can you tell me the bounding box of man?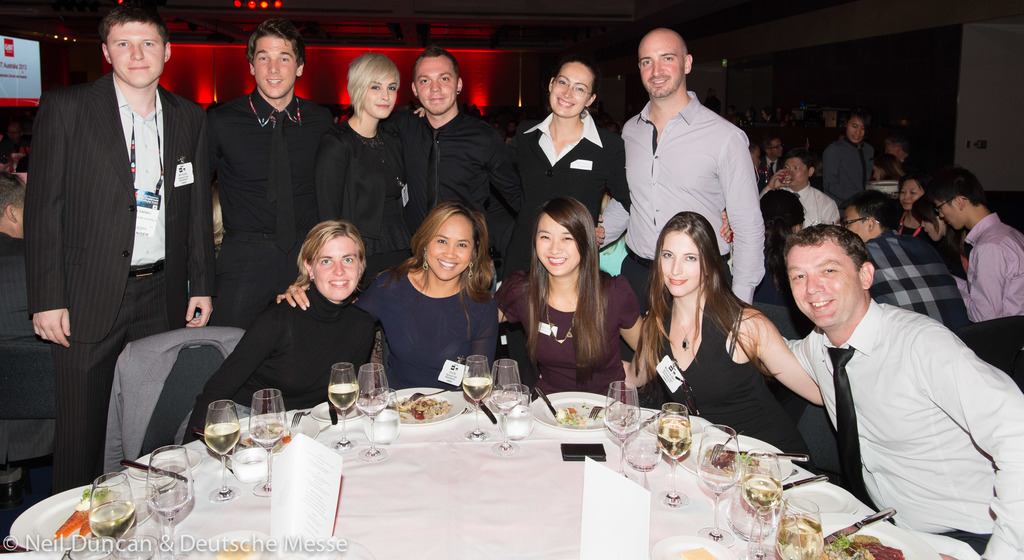
390 43 509 248.
